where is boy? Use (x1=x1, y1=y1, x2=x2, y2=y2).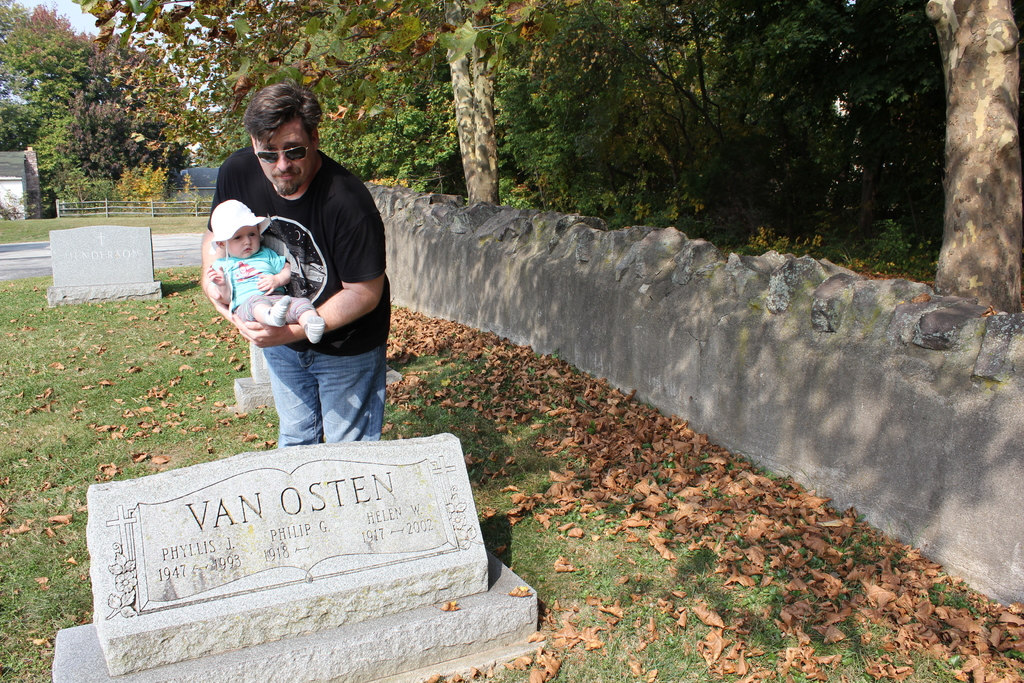
(x1=200, y1=226, x2=332, y2=345).
